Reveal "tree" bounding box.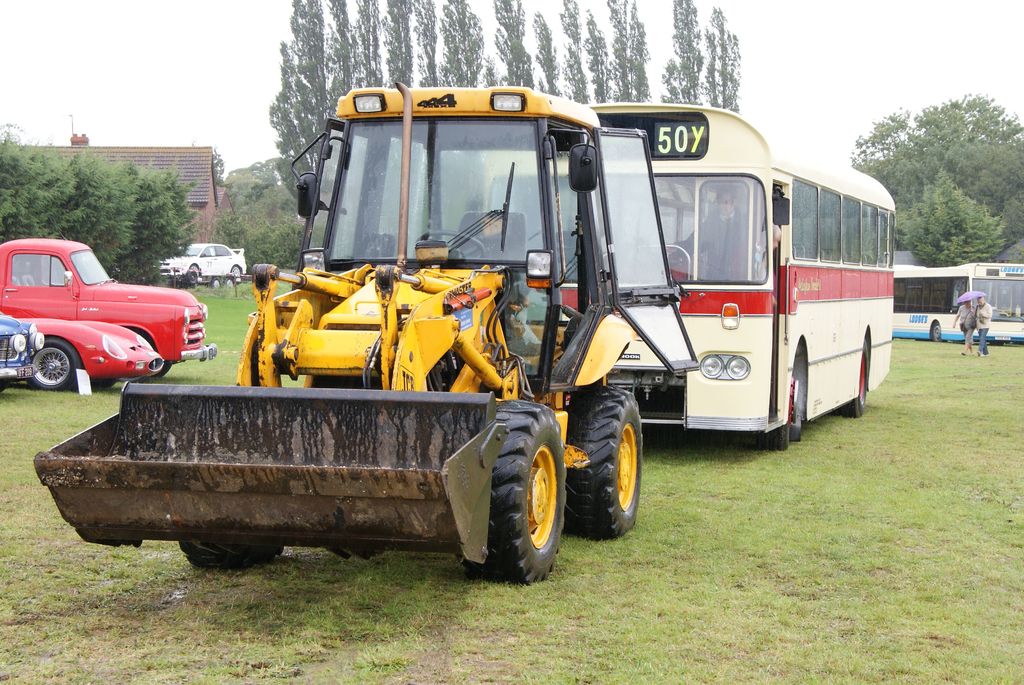
Revealed: 433:0:488:89.
